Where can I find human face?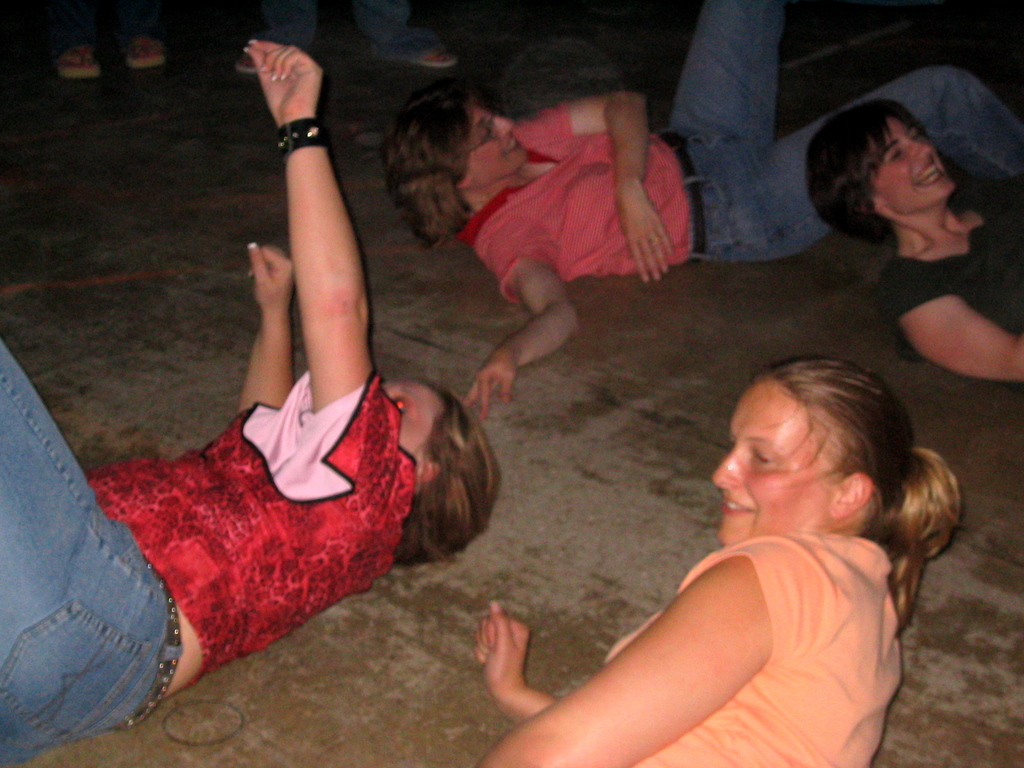
You can find it at <bbox>465, 100, 530, 182</bbox>.
